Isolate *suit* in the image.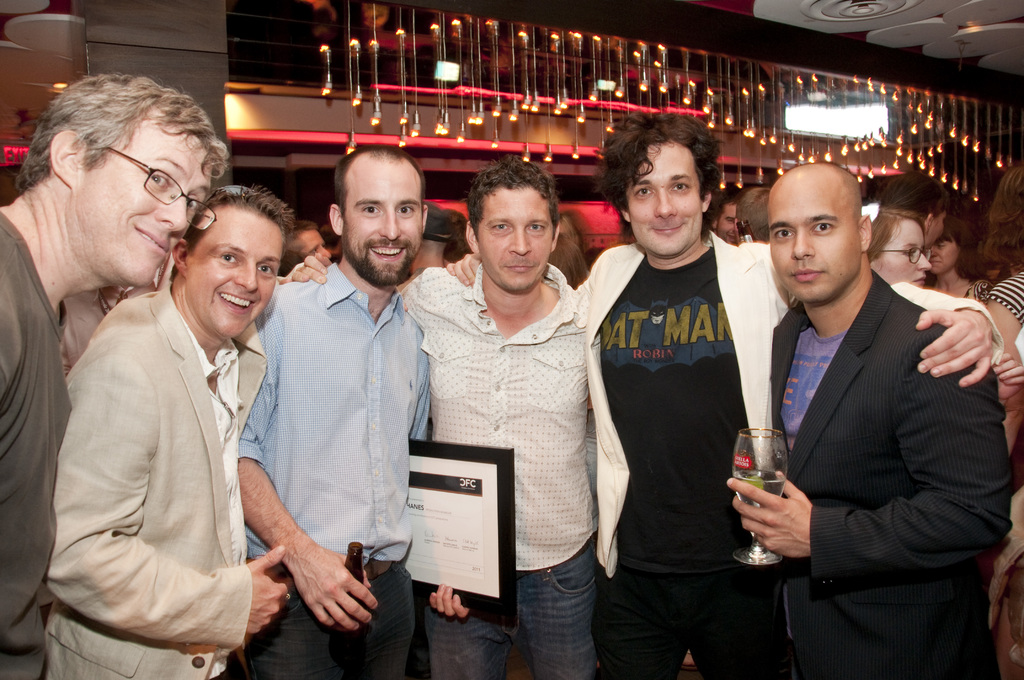
Isolated region: [x1=773, y1=270, x2=1018, y2=679].
